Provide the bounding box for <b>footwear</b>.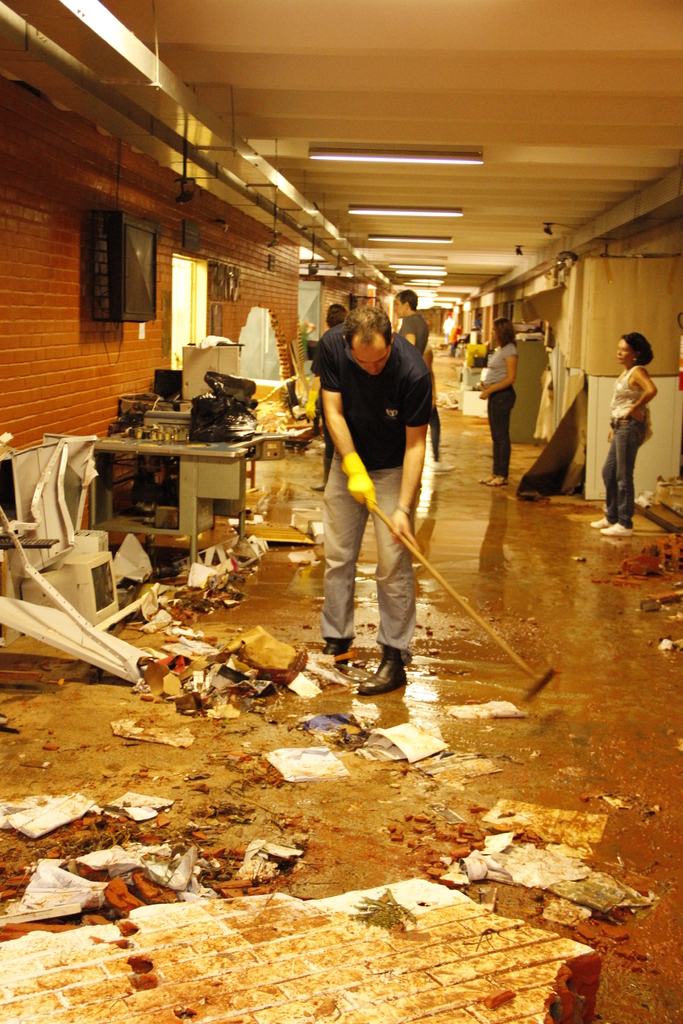
<region>602, 522, 636, 536</region>.
